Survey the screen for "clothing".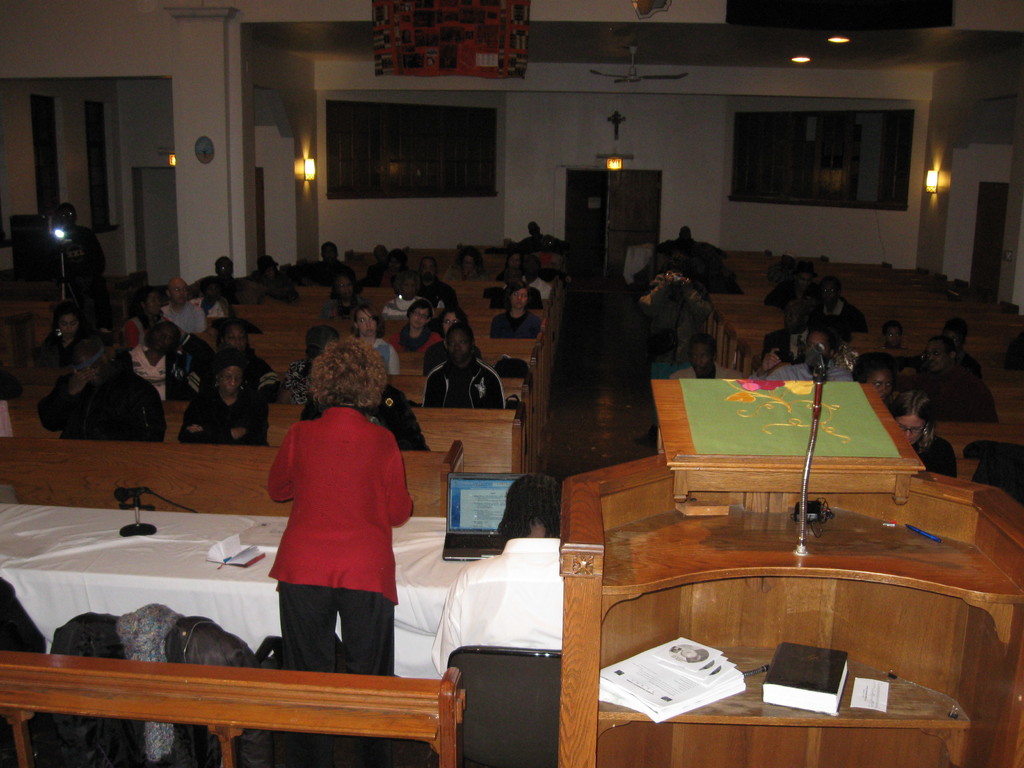
Survey found: (left=40, top=368, right=174, bottom=444).
